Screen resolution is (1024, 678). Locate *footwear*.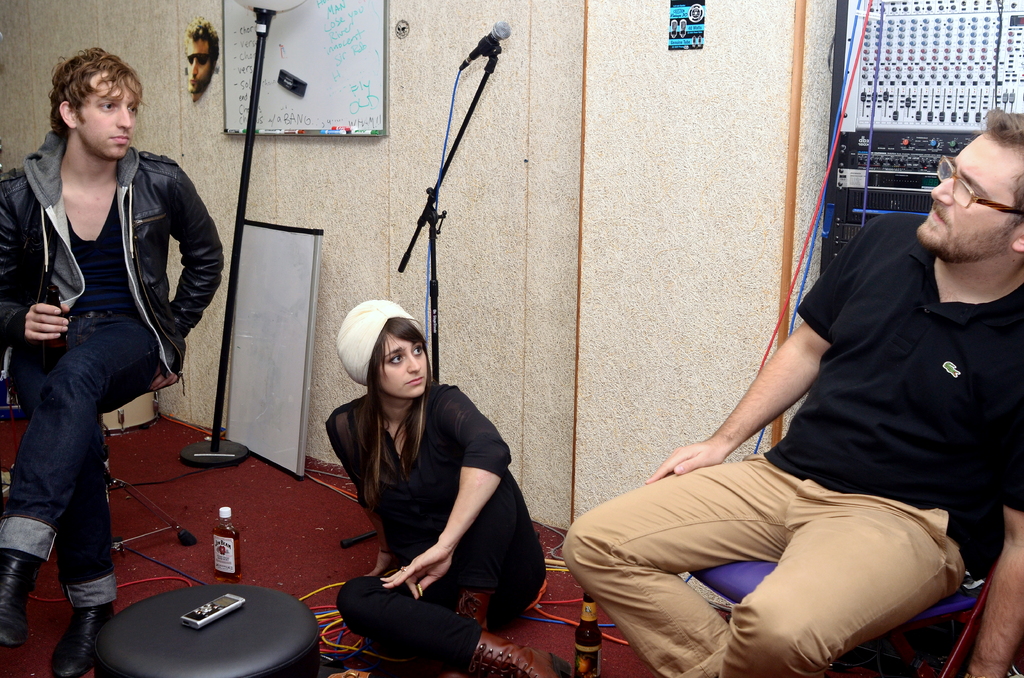
region(46, 596, 115, 677).
